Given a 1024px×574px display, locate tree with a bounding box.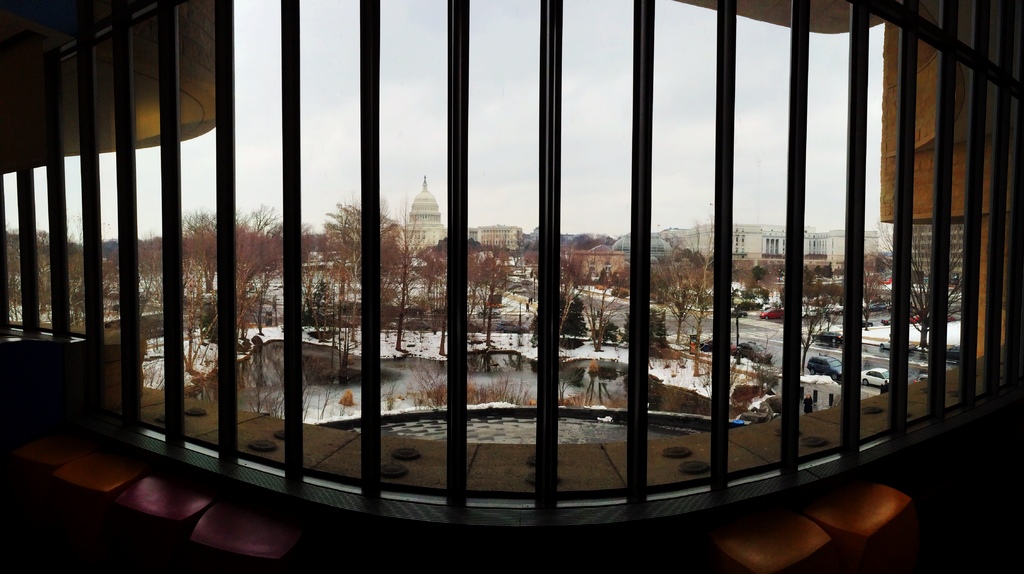
Located: Rect(310, 195, 428, 361).
